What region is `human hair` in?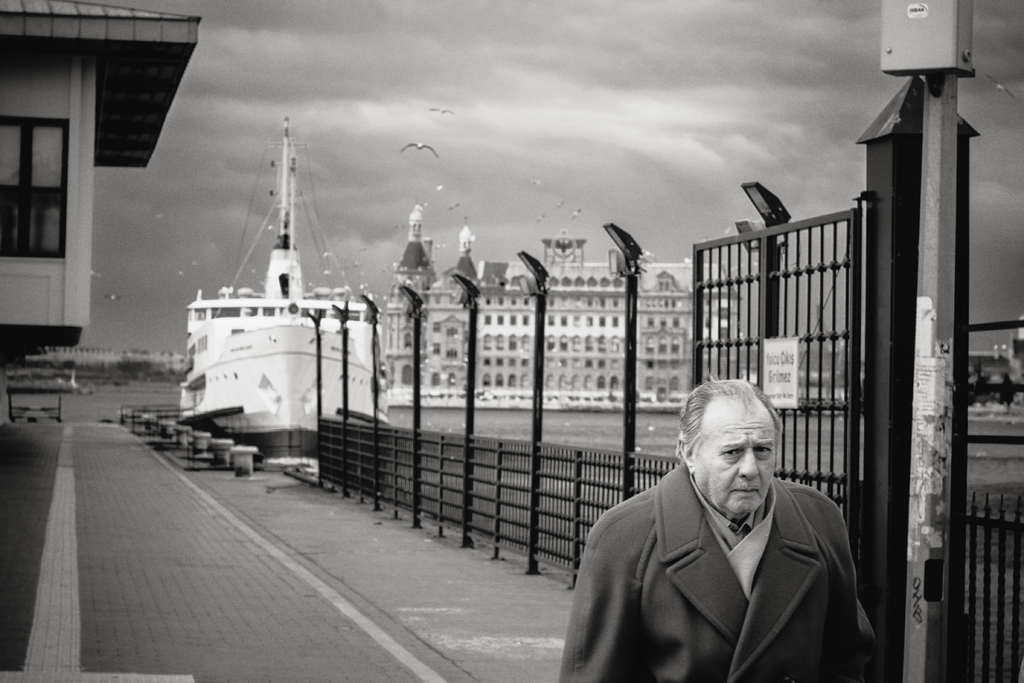
(x1=683, y1=390, x2=781, y2=463).
